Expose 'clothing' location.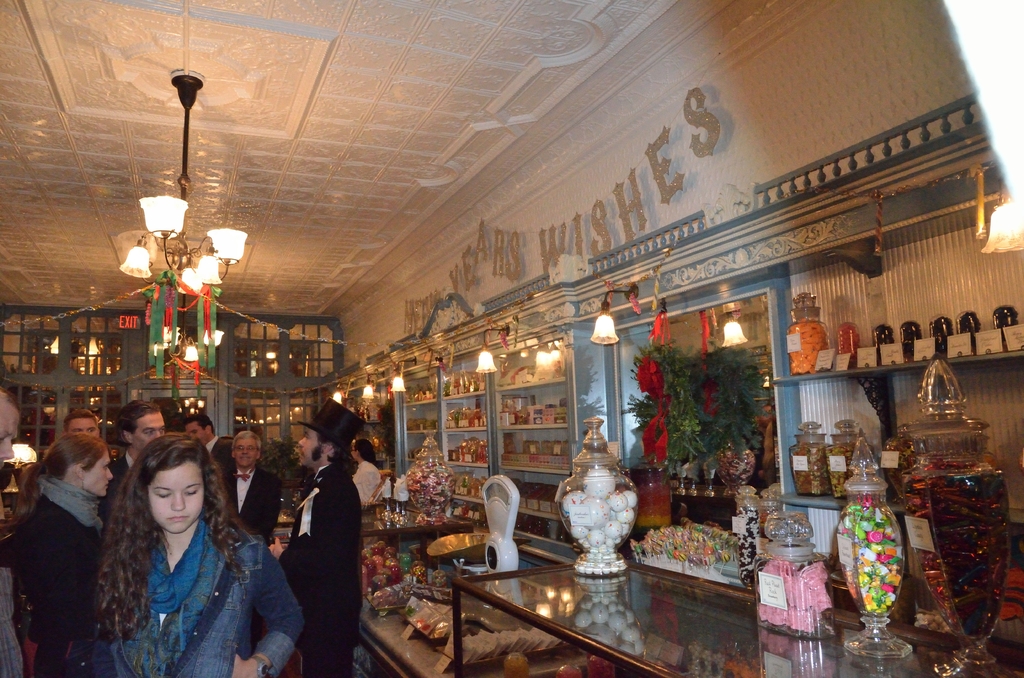
Exposed at [left=0, top=560, right=28, bottom=677].
